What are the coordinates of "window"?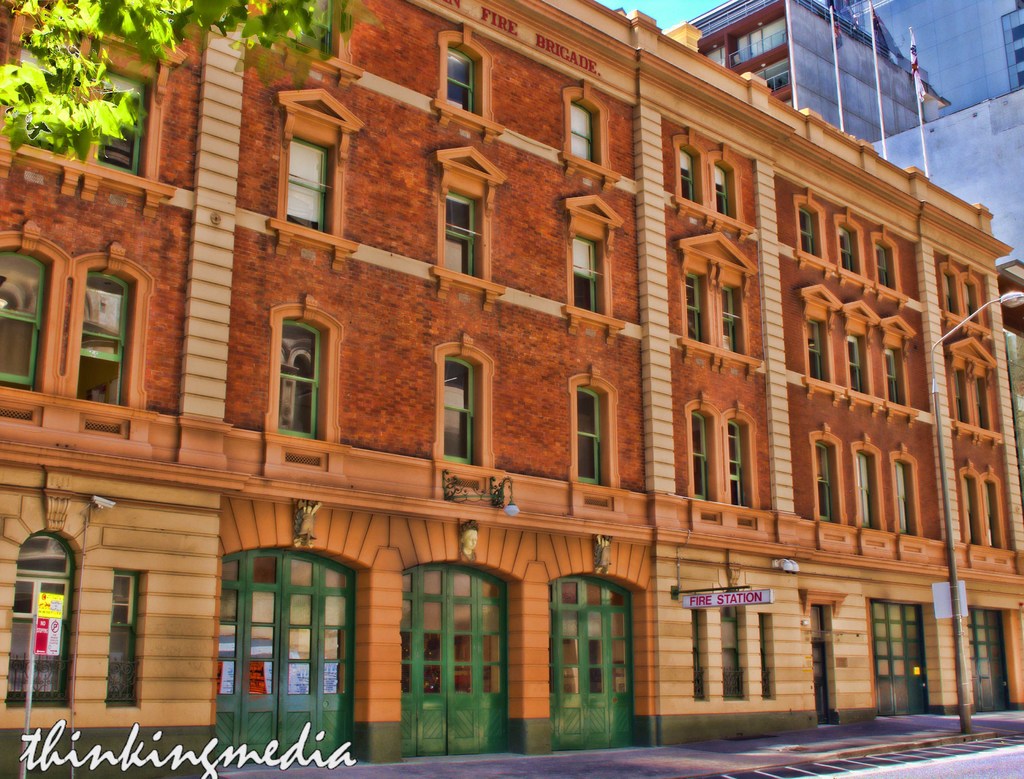
x1=885, y1=350, x2=895, y2=401.
